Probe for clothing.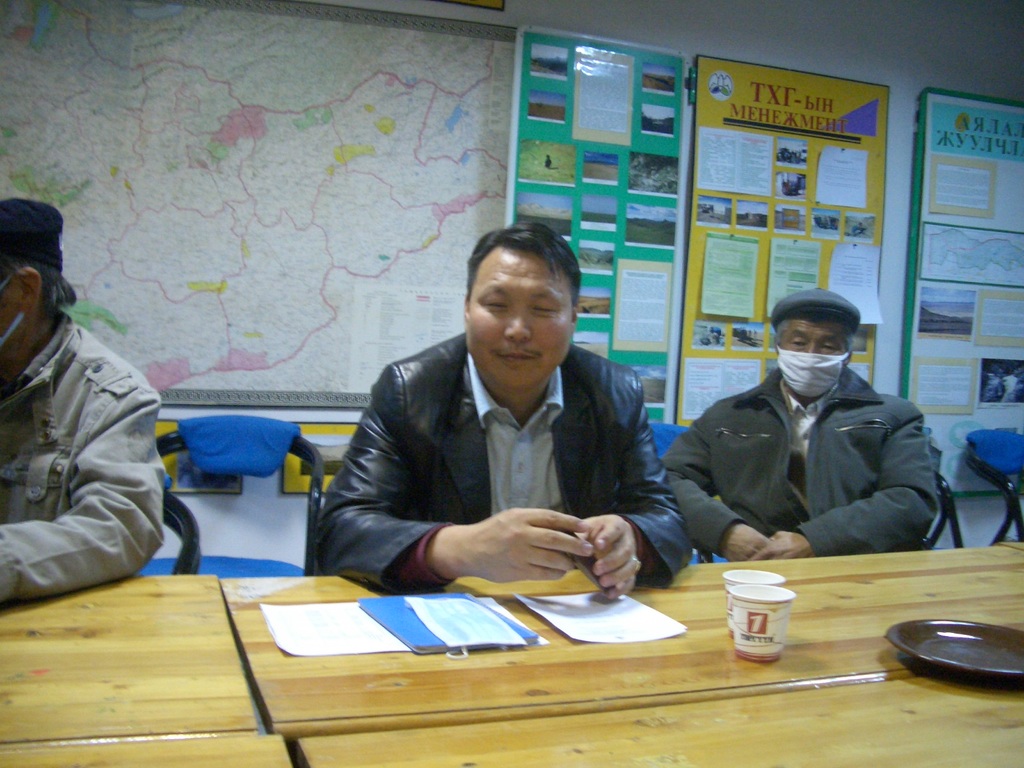
Probe result: left=318, top=330, right=684, bottom=591.
